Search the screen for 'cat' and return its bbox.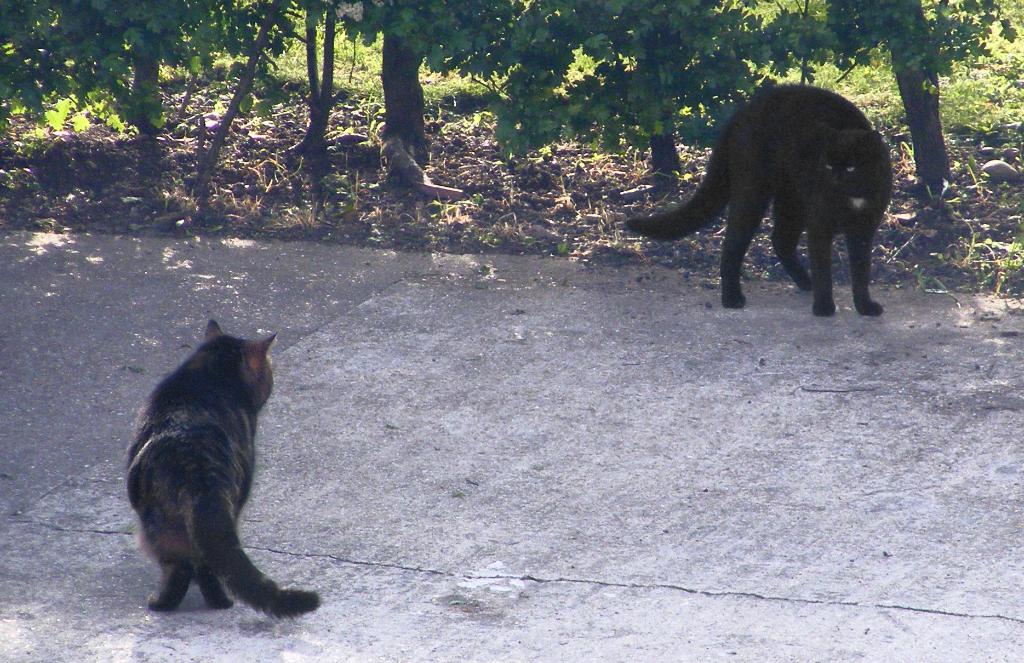
Found: <bbox>126, 321, 322, 625</bbox>.
